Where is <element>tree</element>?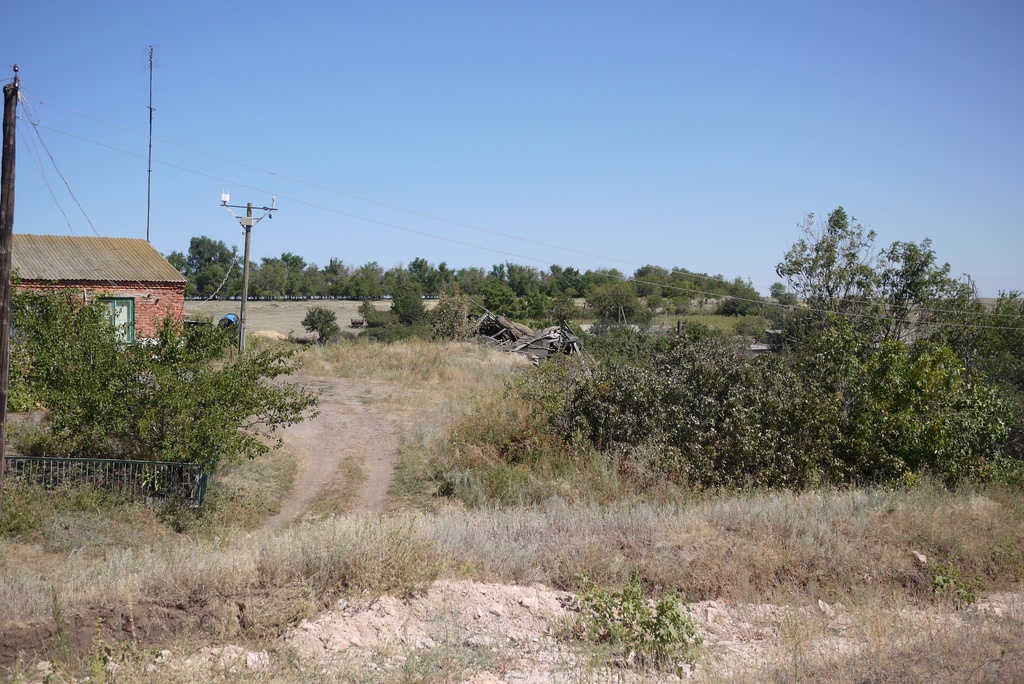
(left=230, top=250, right=311, bottom=306).
